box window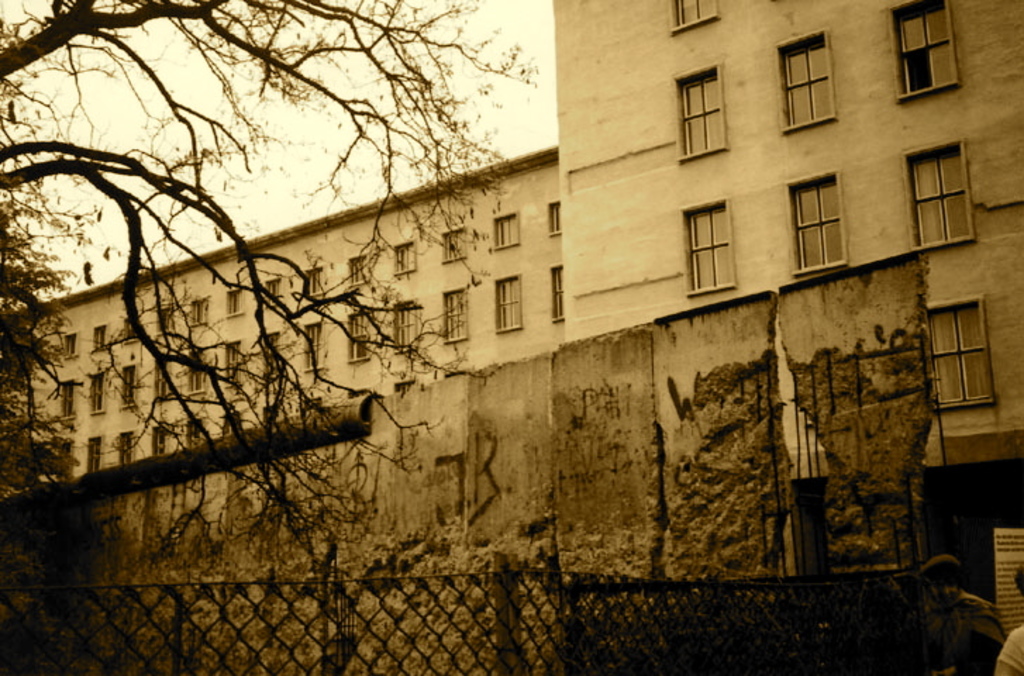
rect(297, 310, 331, 384)
